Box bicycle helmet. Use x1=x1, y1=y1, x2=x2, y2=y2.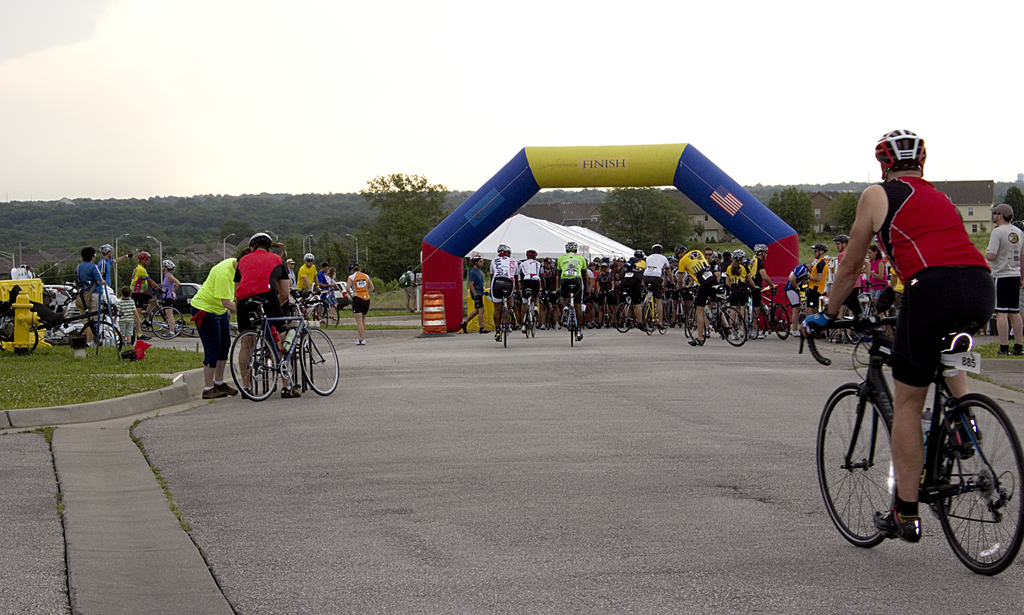
x1=753, y1=244, x2=765, y2=255.
